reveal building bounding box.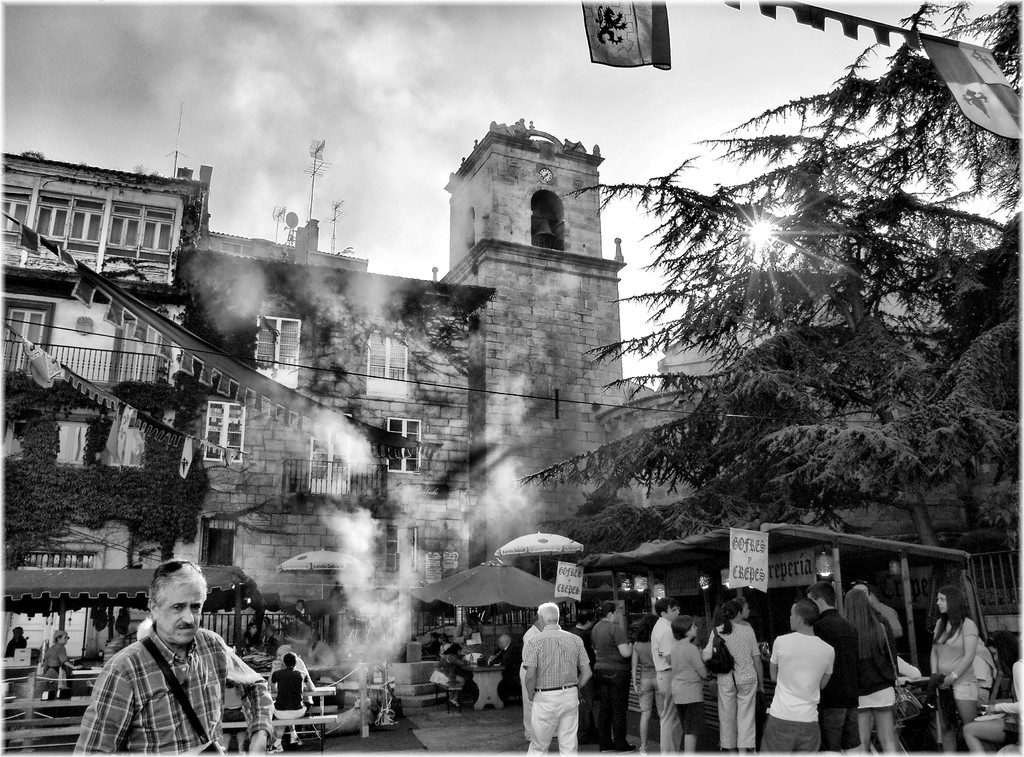
Revealed: region(200, 109, 644, 655).
